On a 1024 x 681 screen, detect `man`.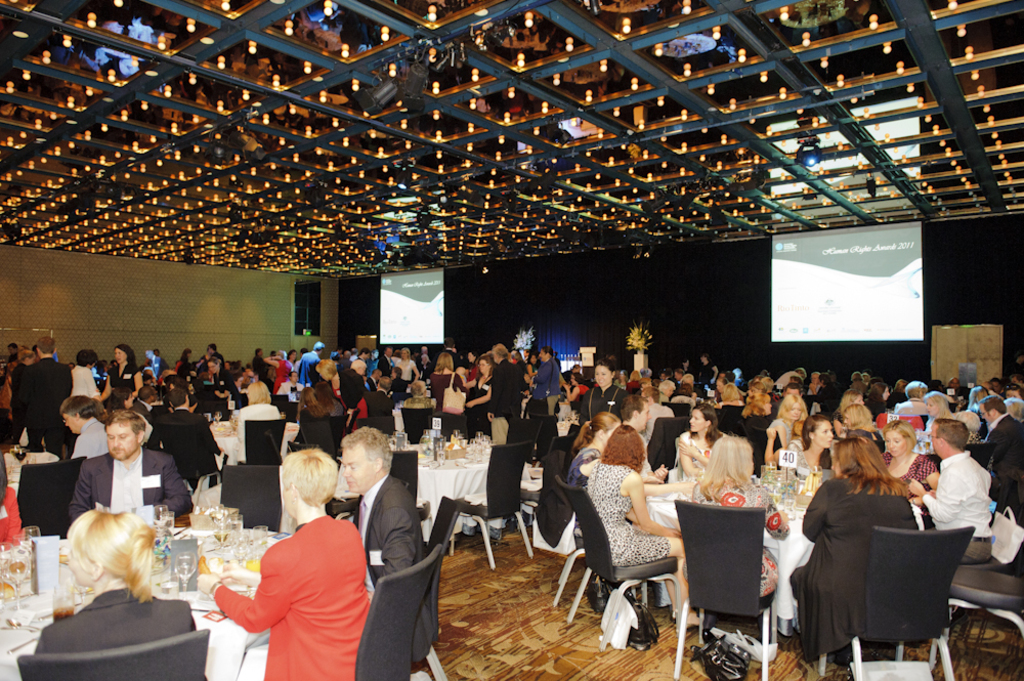
box(977, 393, 1023, 508).
